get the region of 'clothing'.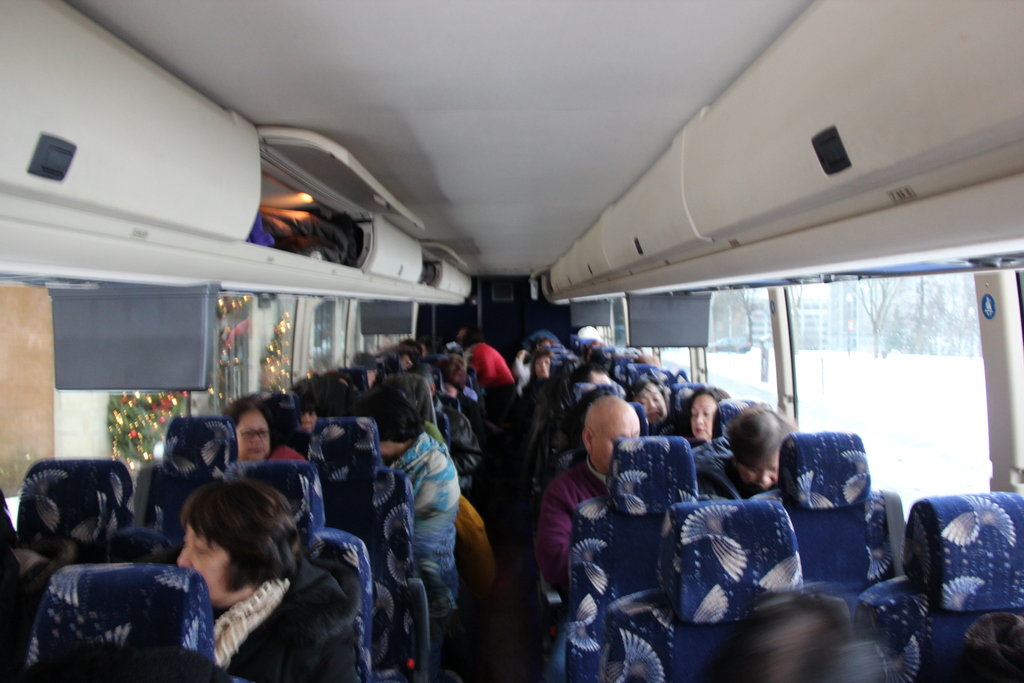
{"left": 695, "top": 457, "right": 745, "bottom": 504}.
